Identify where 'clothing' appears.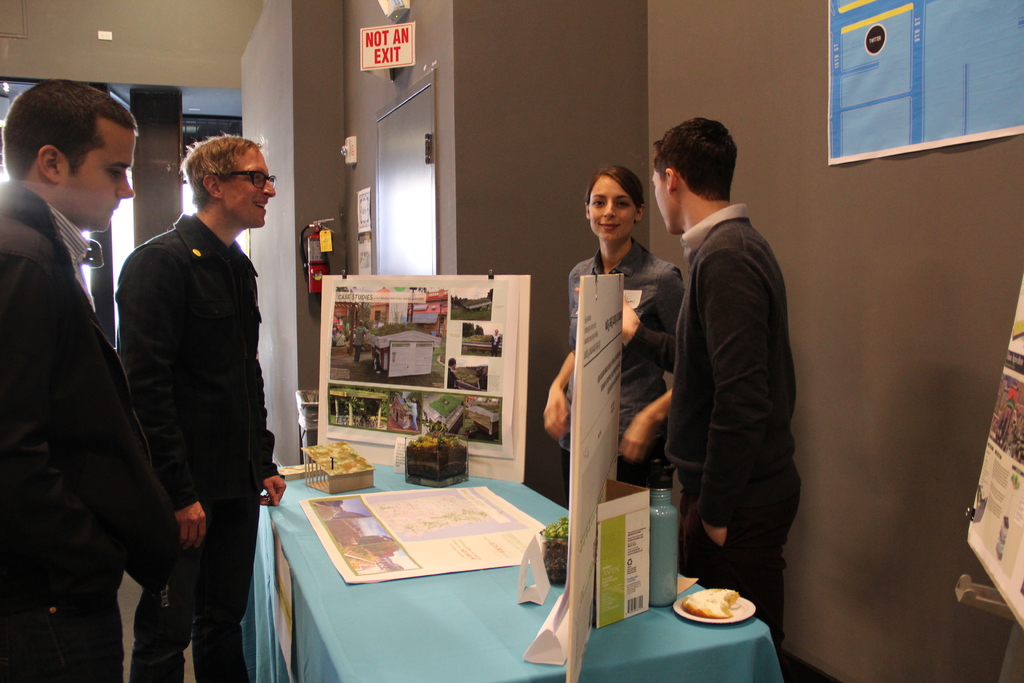
Appears at l=566, t=242, r=694, b=536.
